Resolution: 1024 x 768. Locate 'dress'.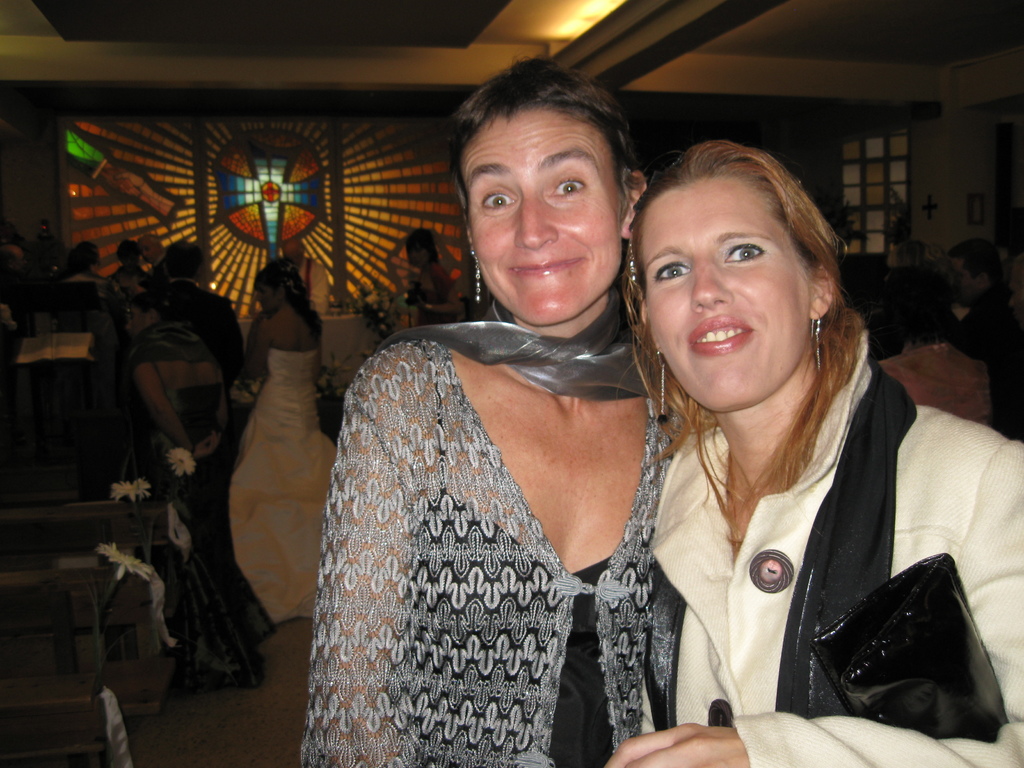
left=234, top=349, right=338, bottom=621.
